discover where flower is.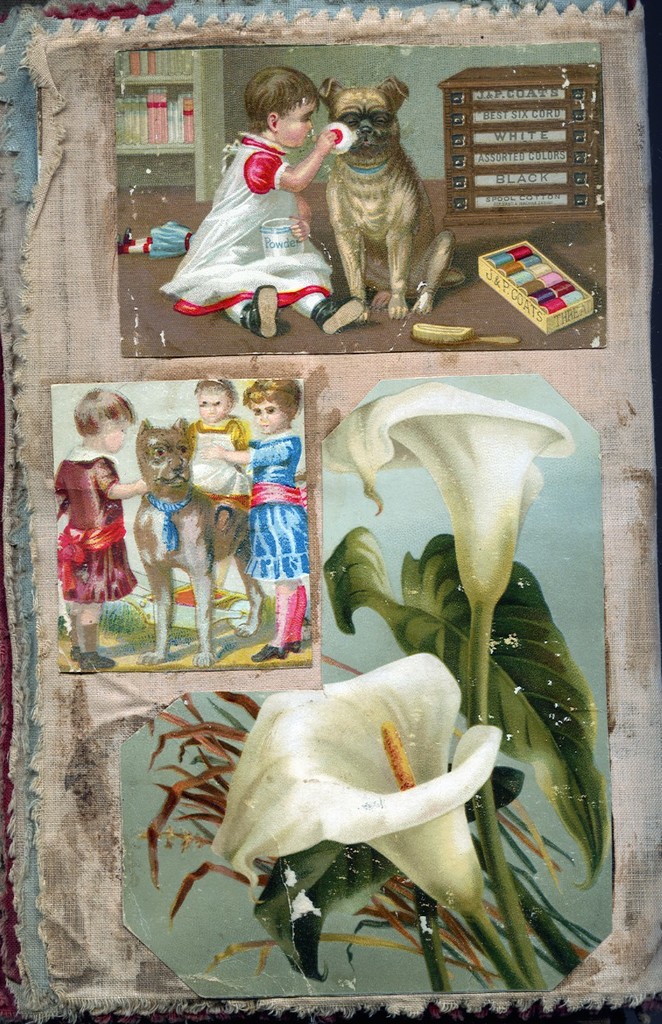
Discovered at (left=172, top=640, right=519, bottom=919).
